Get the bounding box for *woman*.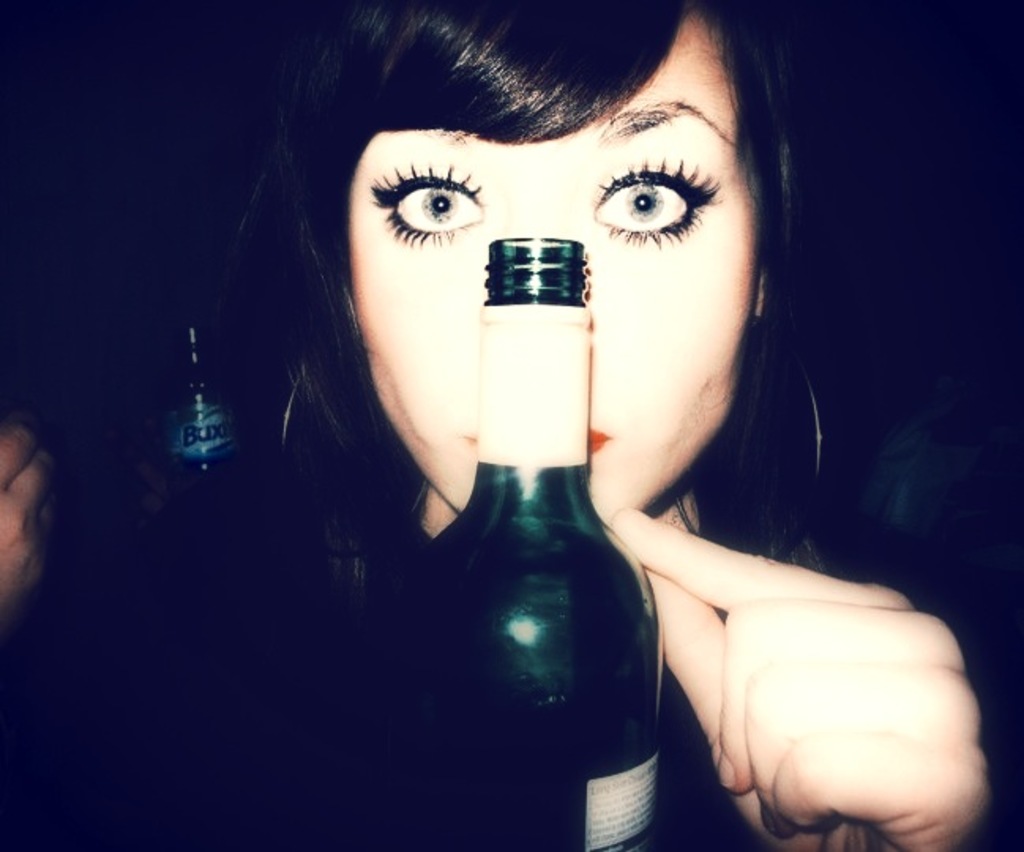
bbox(178, 6, 931, 846).
